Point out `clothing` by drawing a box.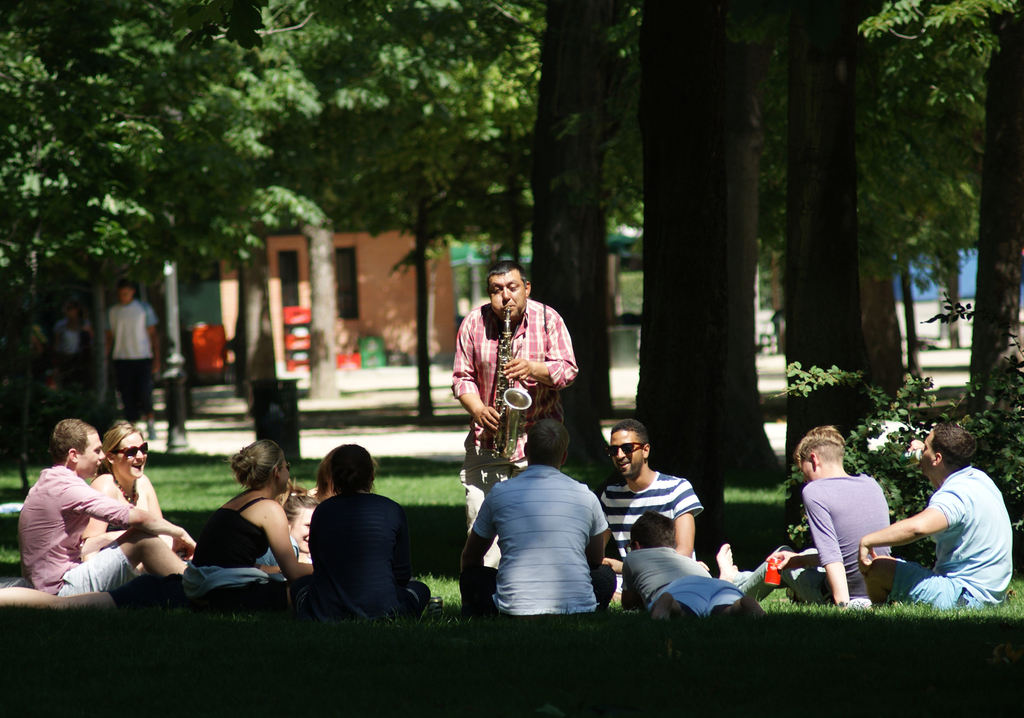
[x1=196, y1=503, x2=273, y2=597].
